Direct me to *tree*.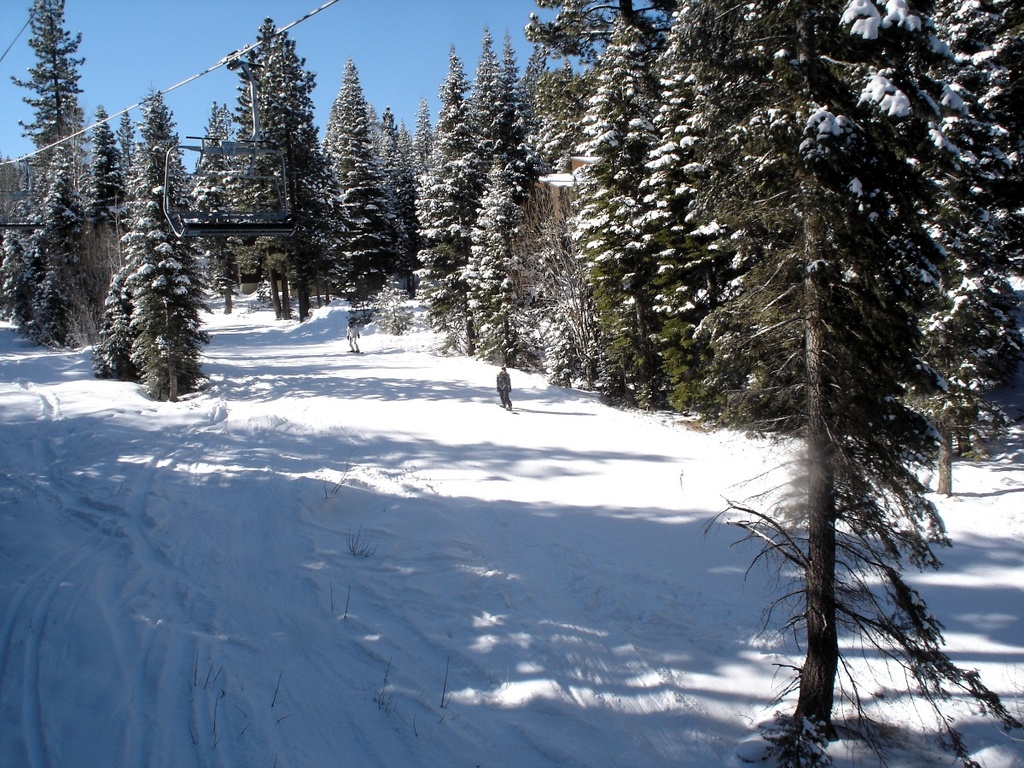
Direction: 113, 113, 140, 187.
